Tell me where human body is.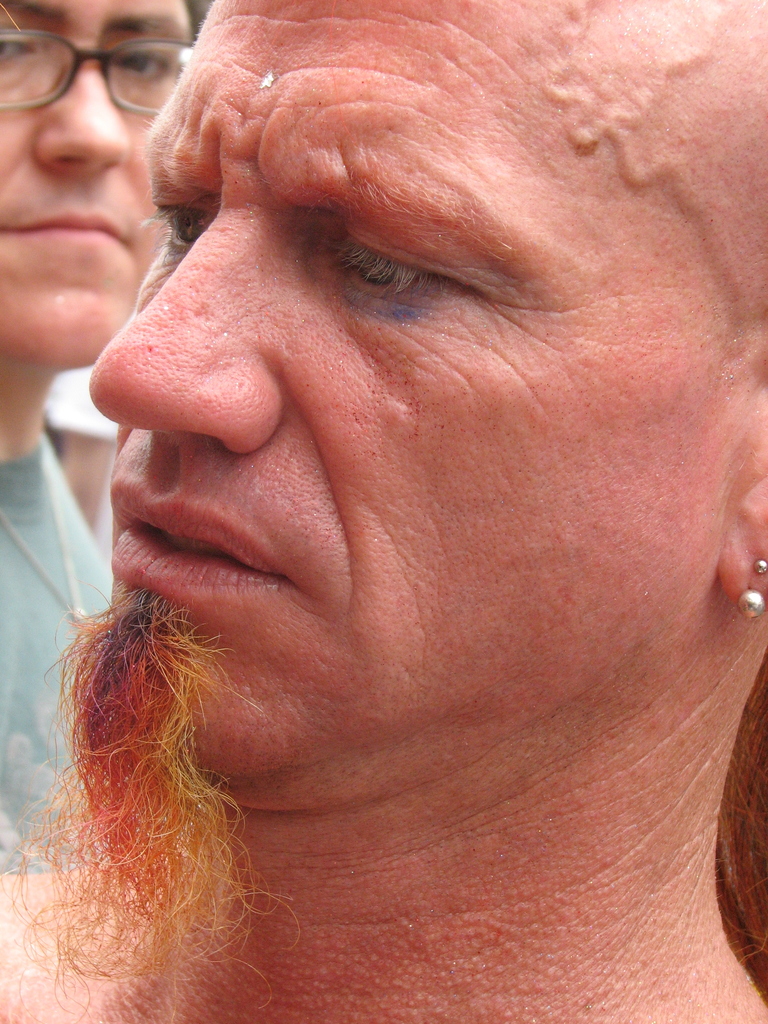
human body is at Rect(0, 0, 217, 1023).
